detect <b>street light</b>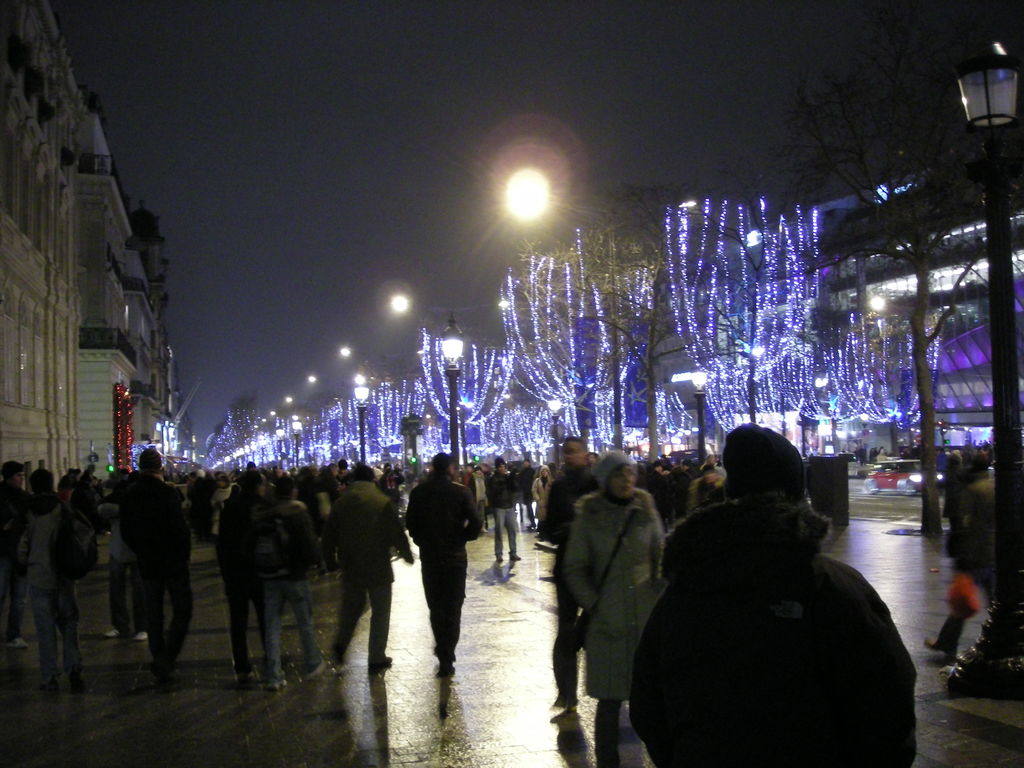
[x1=941, y1=35, x2=1023, y2=692]
